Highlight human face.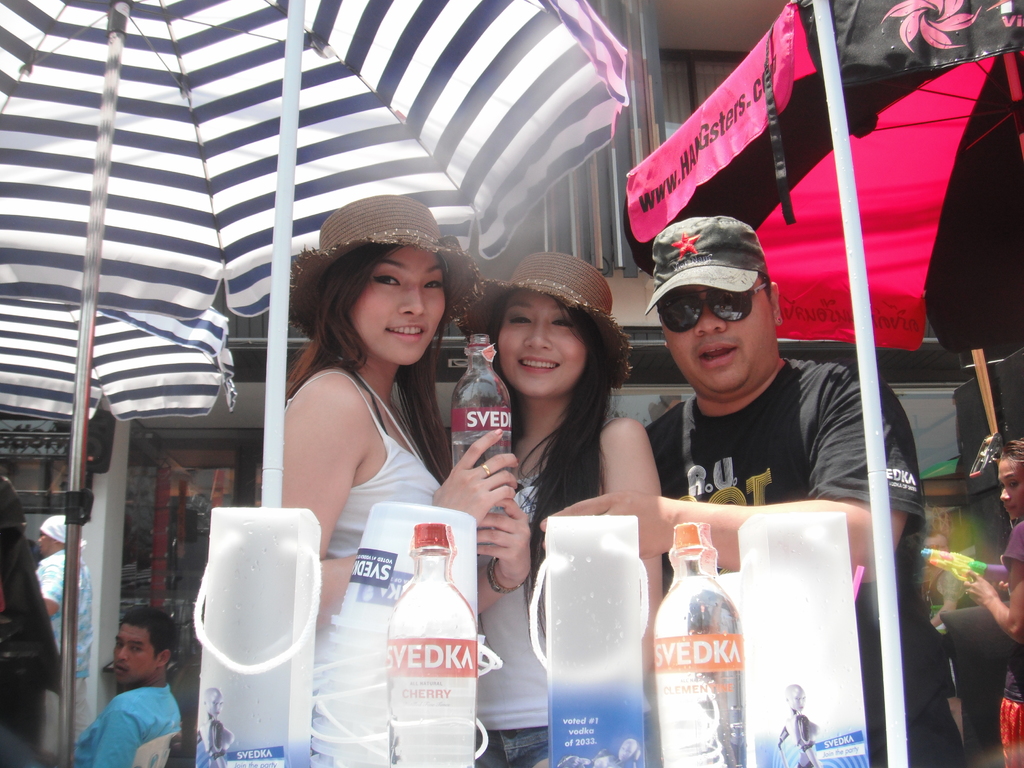
Highlighted region: (x1=38, y1=532, x2=59, y2=558).
